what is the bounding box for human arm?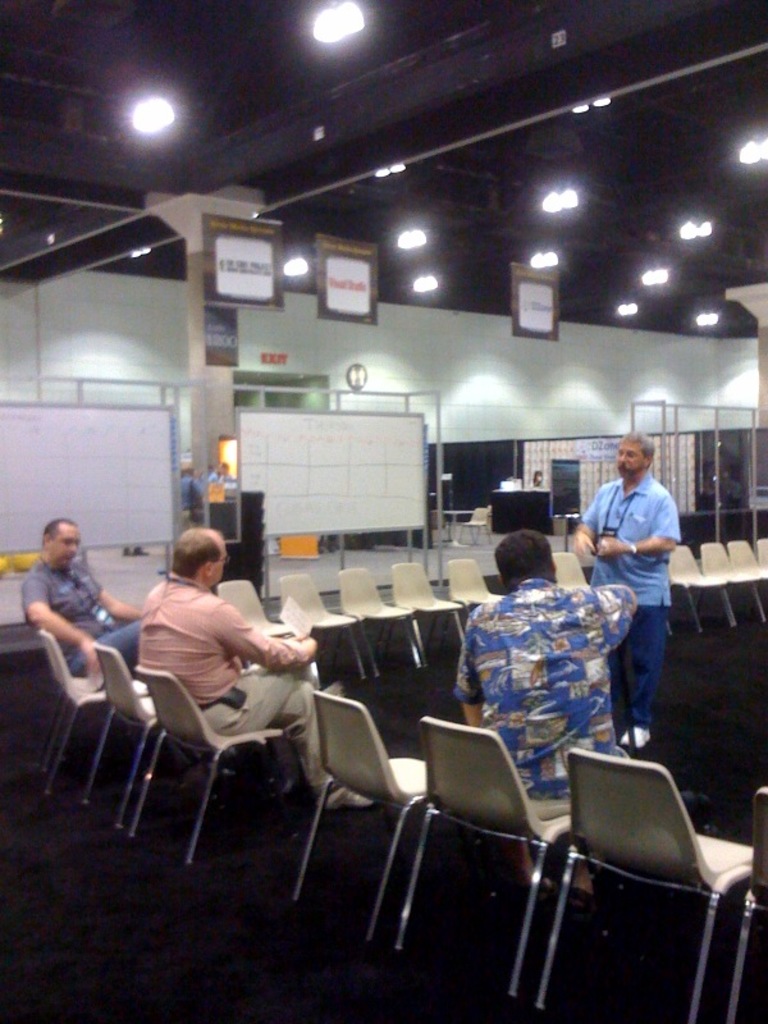
{"x1": 589, "y1": 582, "x2": 640, "y2": 652}.
